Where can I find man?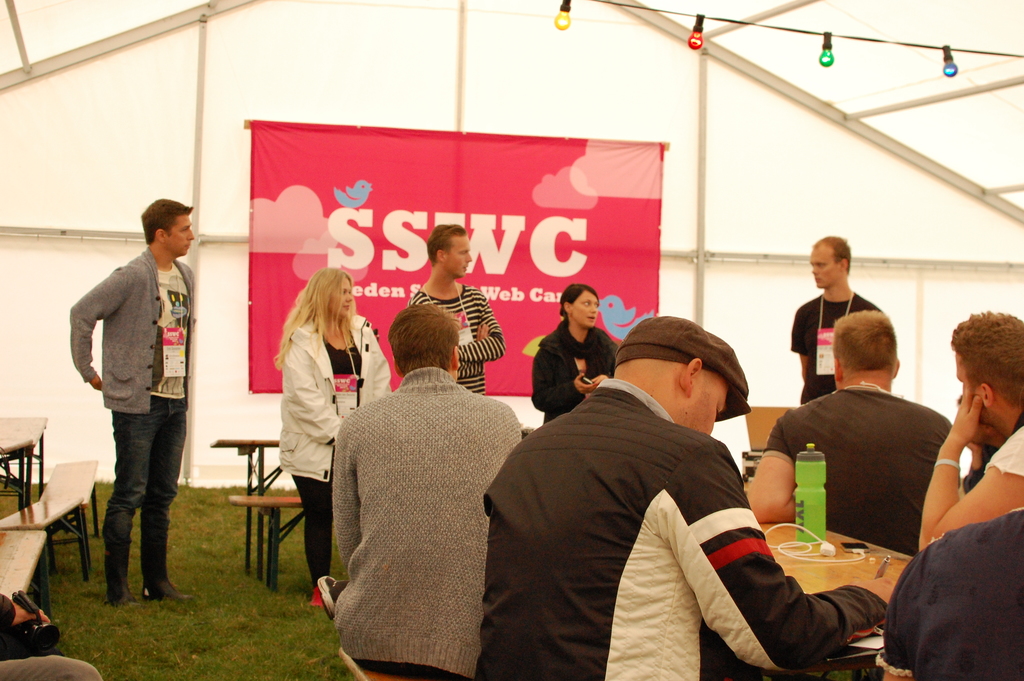
You can find it at BBox(478, 311, 894, 680).
